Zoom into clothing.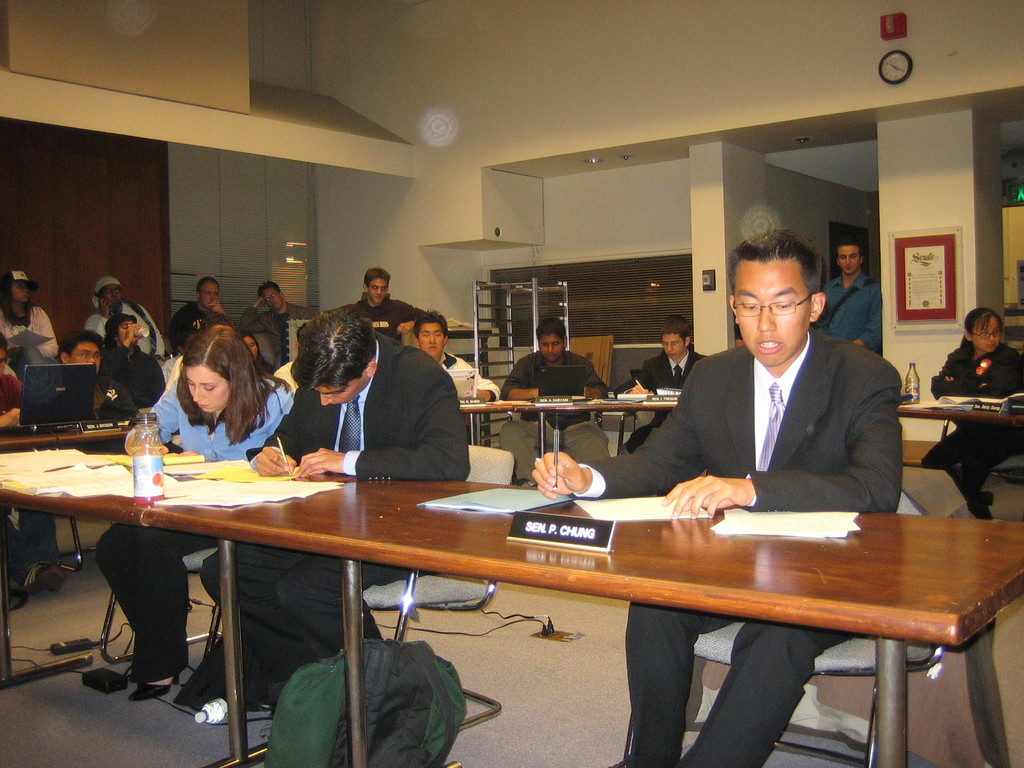
Zoom target: bbox=[166, 298, 216, 362].
